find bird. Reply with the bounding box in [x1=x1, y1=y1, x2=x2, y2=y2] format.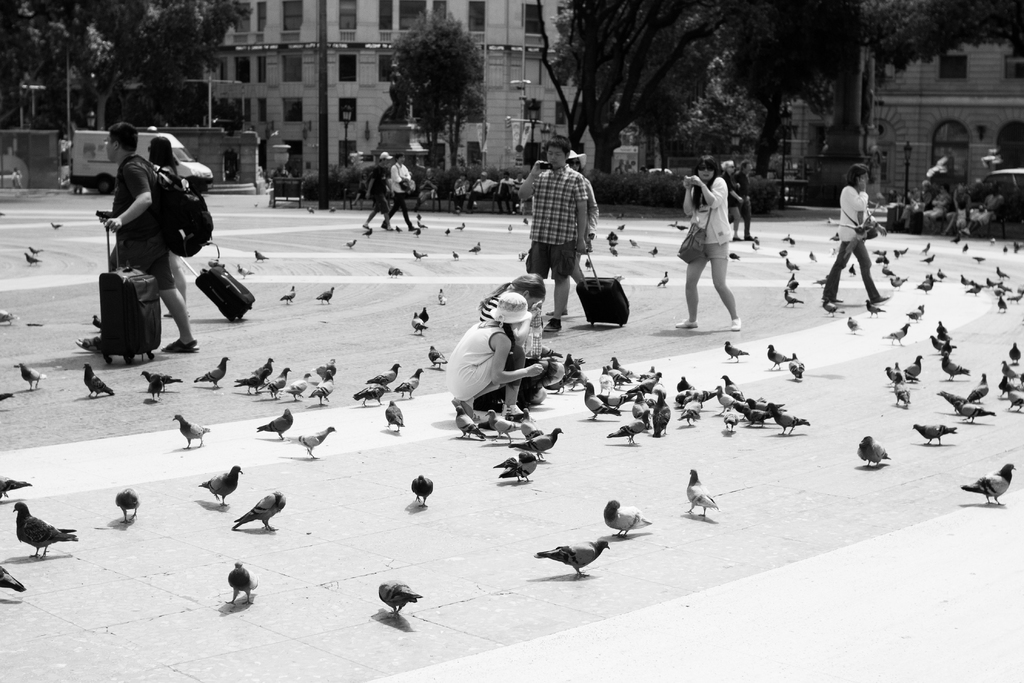
[x1=723, y1=341, x2=749, y2=366].
